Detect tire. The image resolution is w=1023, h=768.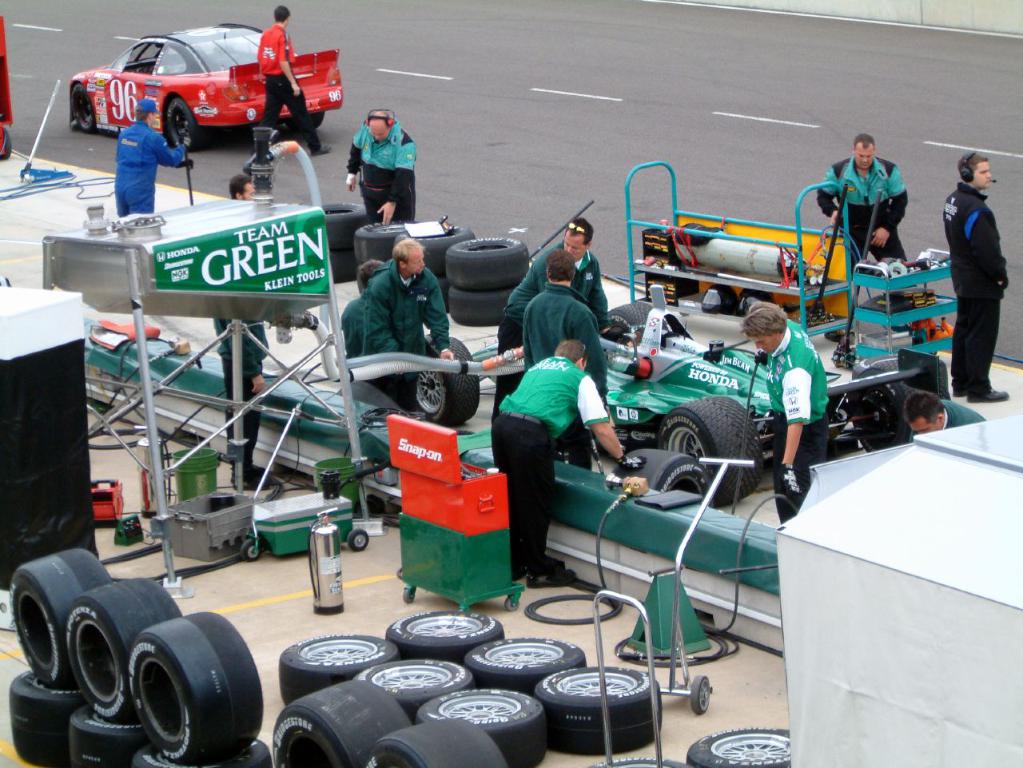
(655,397,765,504).
